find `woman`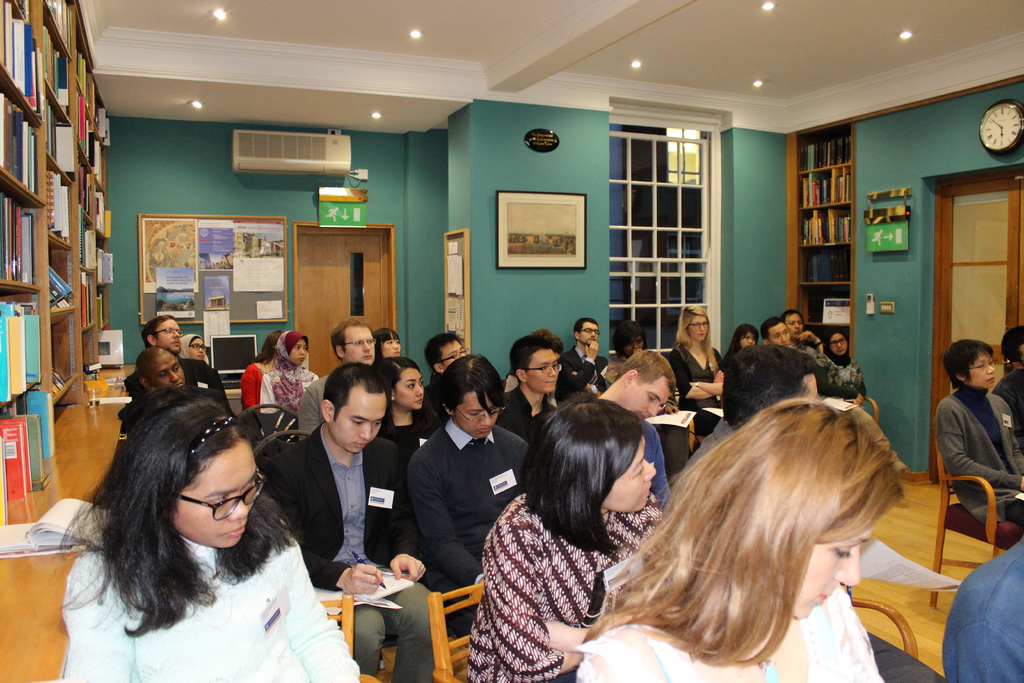
box(824, 330, 867, 412)
